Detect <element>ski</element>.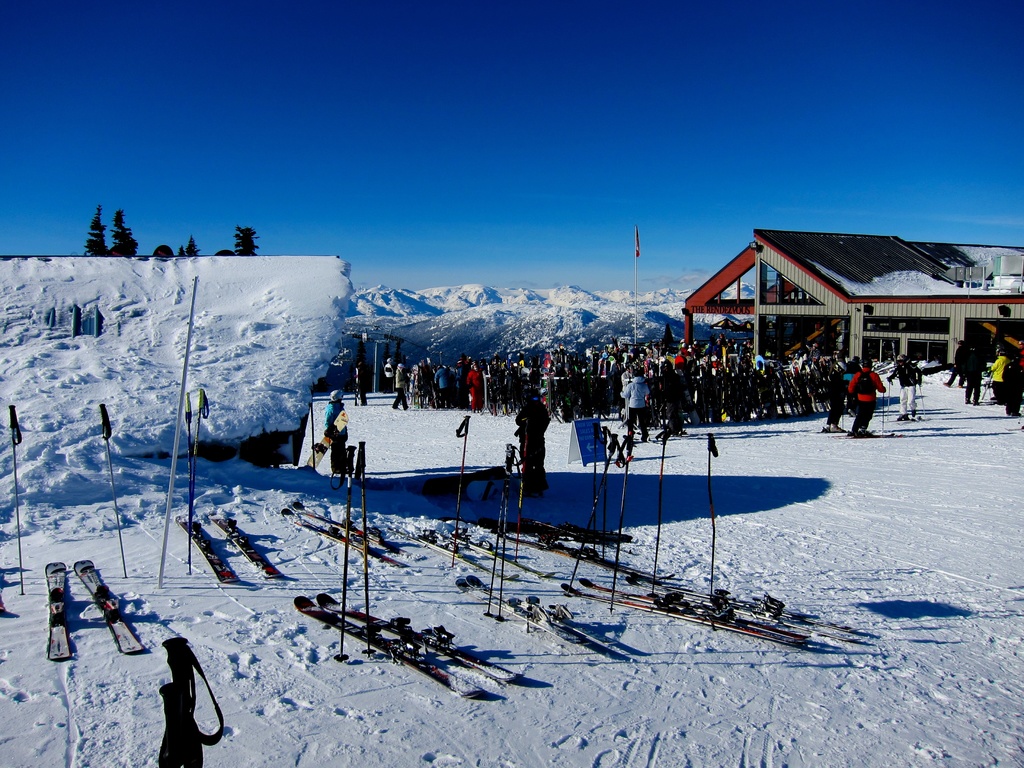
Detected at x1=404 y1=528 x2=516 y2=582.
